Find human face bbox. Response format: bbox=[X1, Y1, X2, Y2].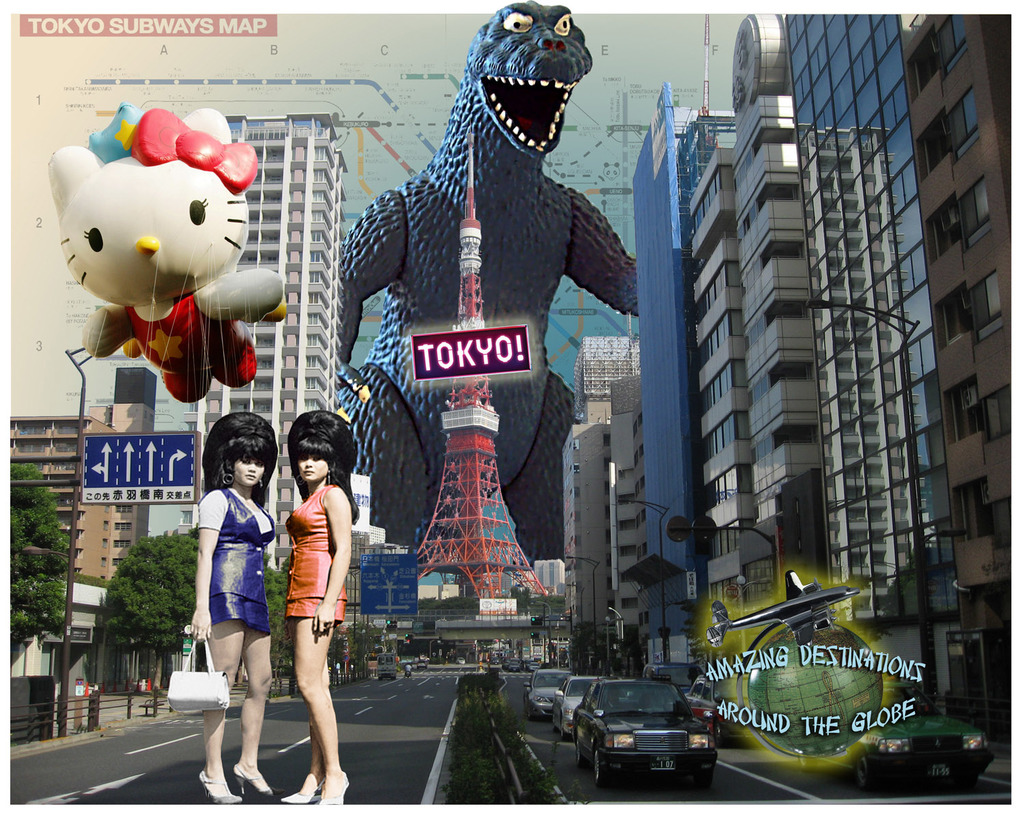
bbox=[233, 459, 264, 488].
